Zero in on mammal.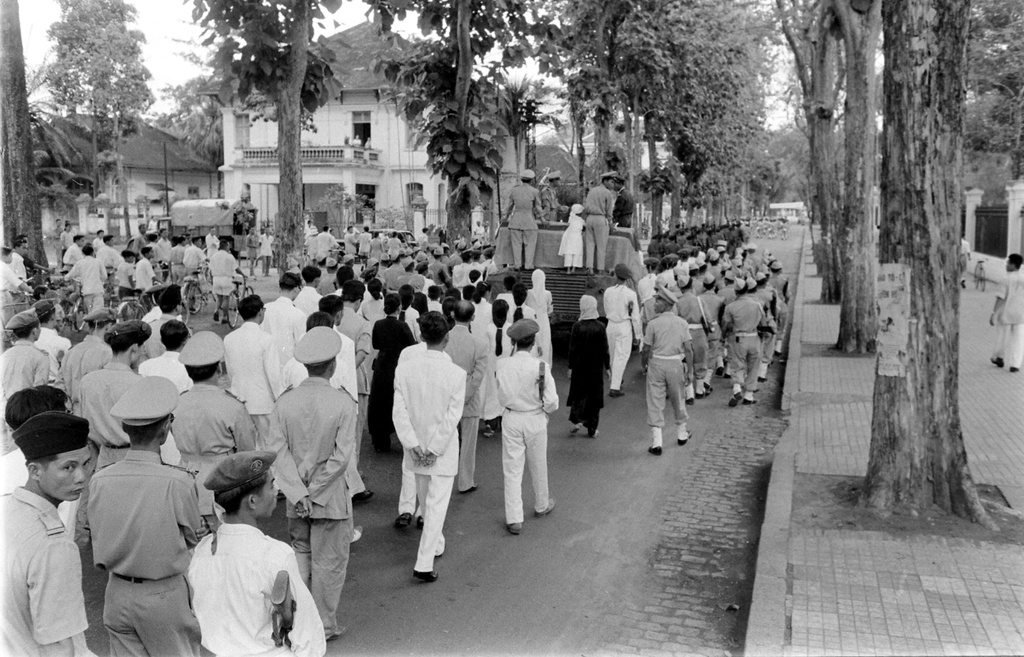
Zeroed in: bbox=[585, 170, 614, 277].
